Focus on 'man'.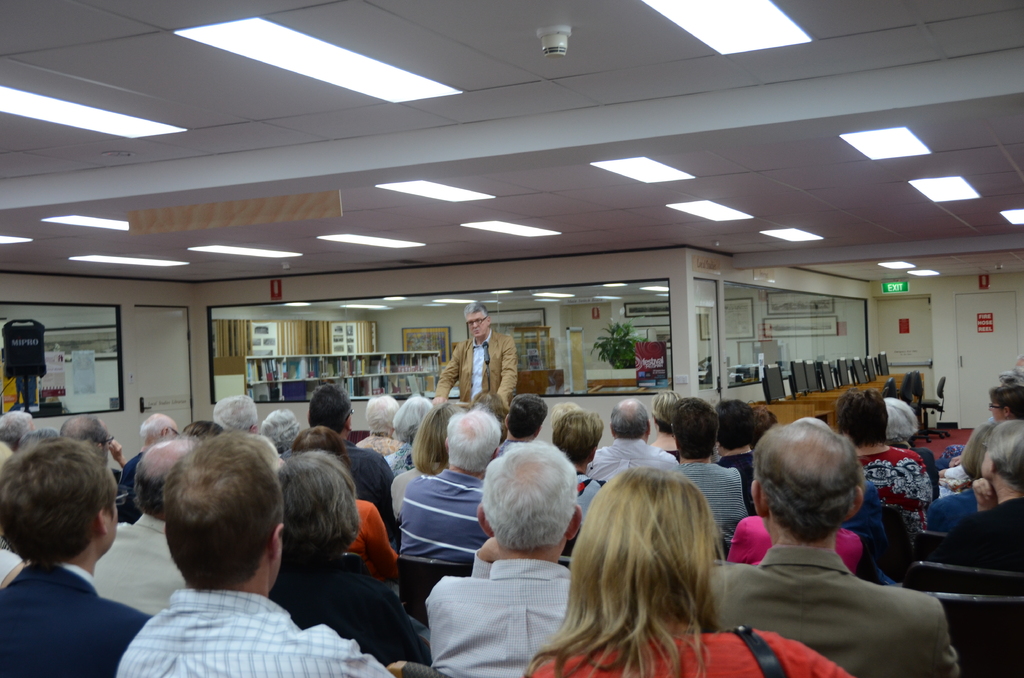
Focused at <region>61, 414, 141, 526</region>.
